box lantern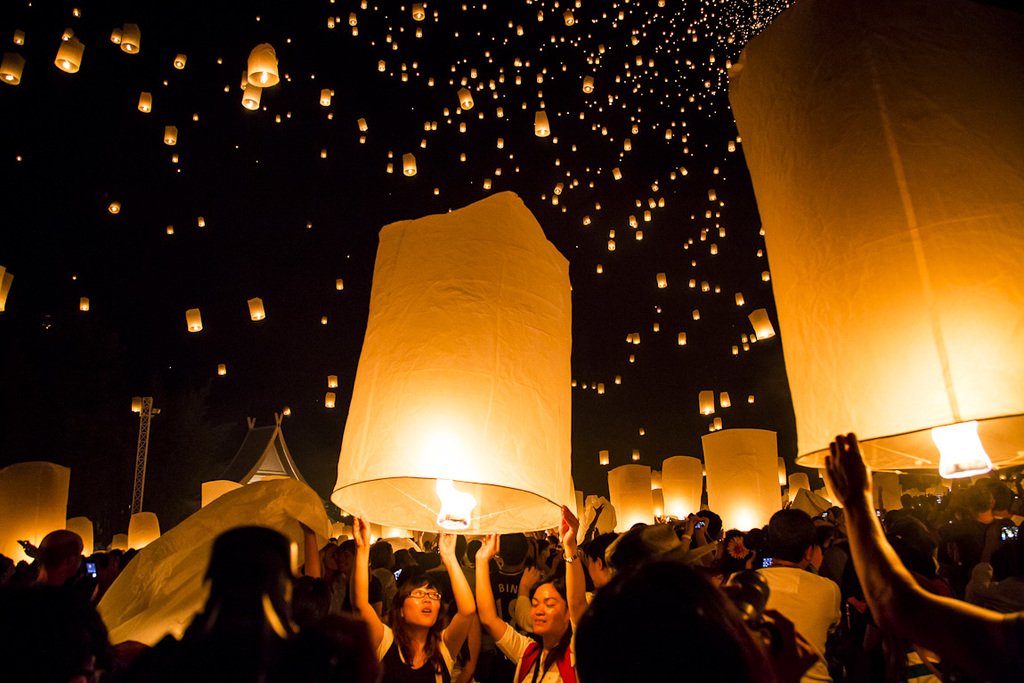
pyautogui.locateOnScreen(703, 430, 784, 531)
